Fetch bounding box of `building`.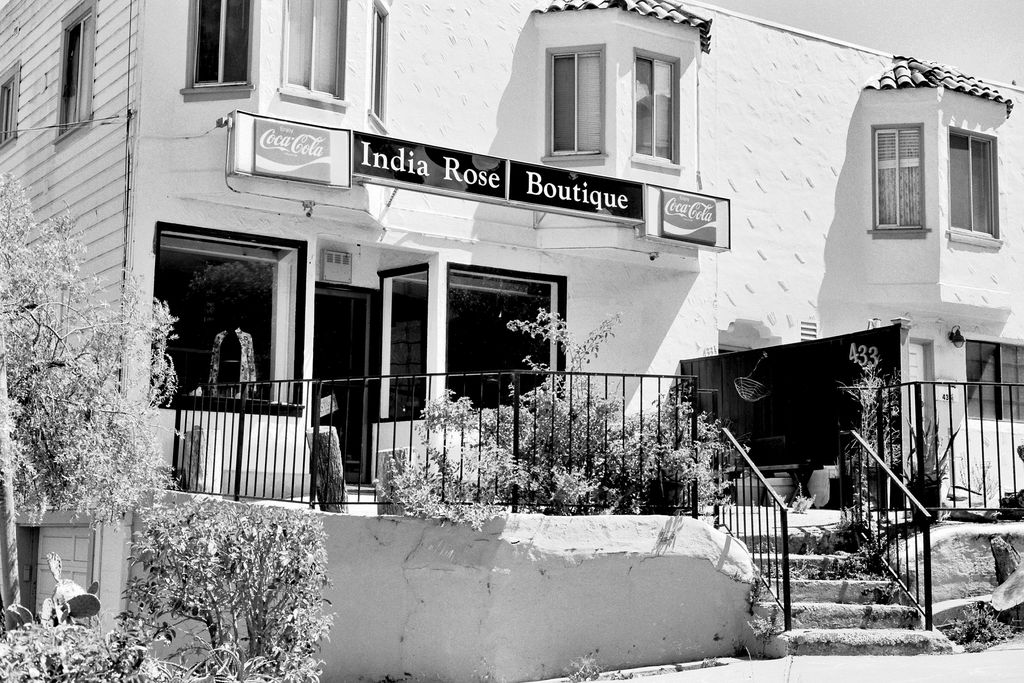
Bbox: (left=0, top=0, right=1023, bottom=516).
